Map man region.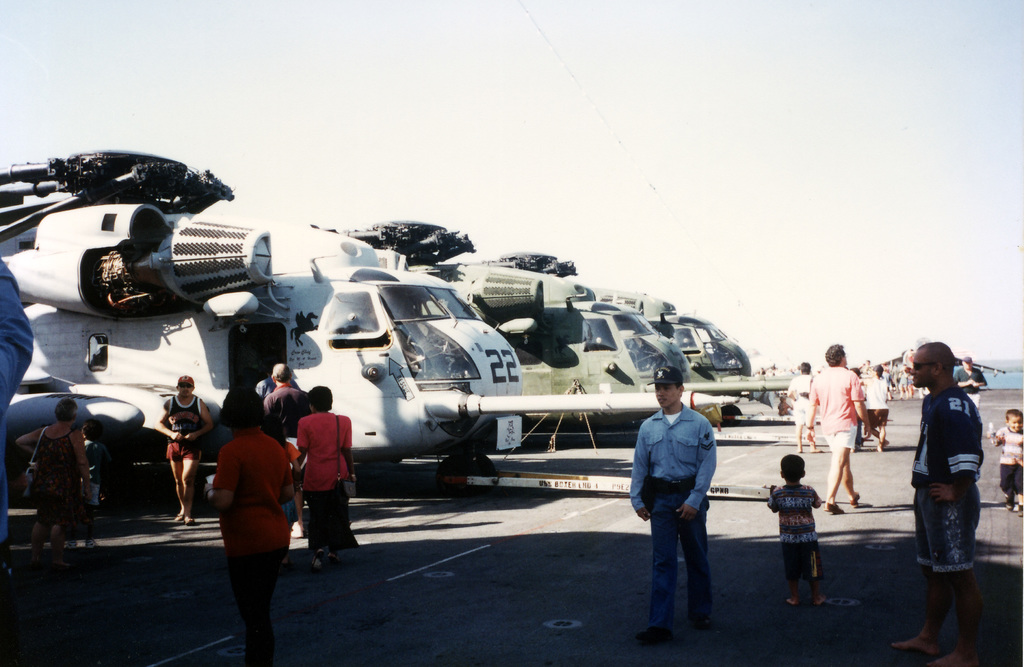
Mapped to box=[807, 341, 886, 516].
